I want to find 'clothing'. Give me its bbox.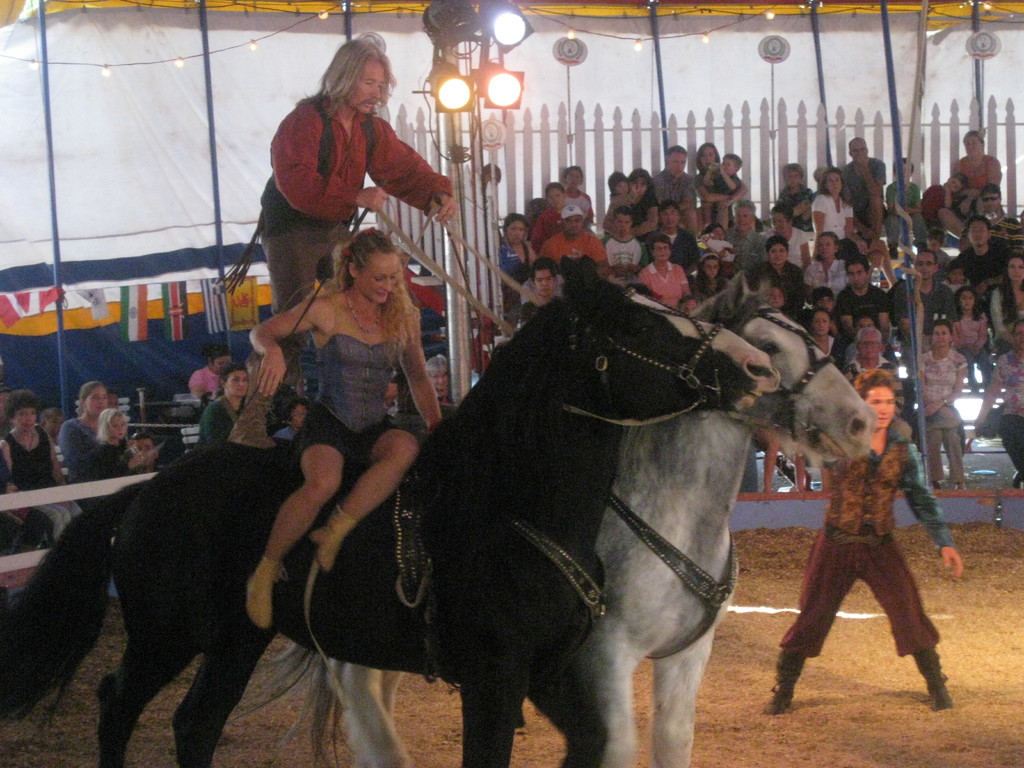
x1=2 y1=419 x2=79 y2=536.
